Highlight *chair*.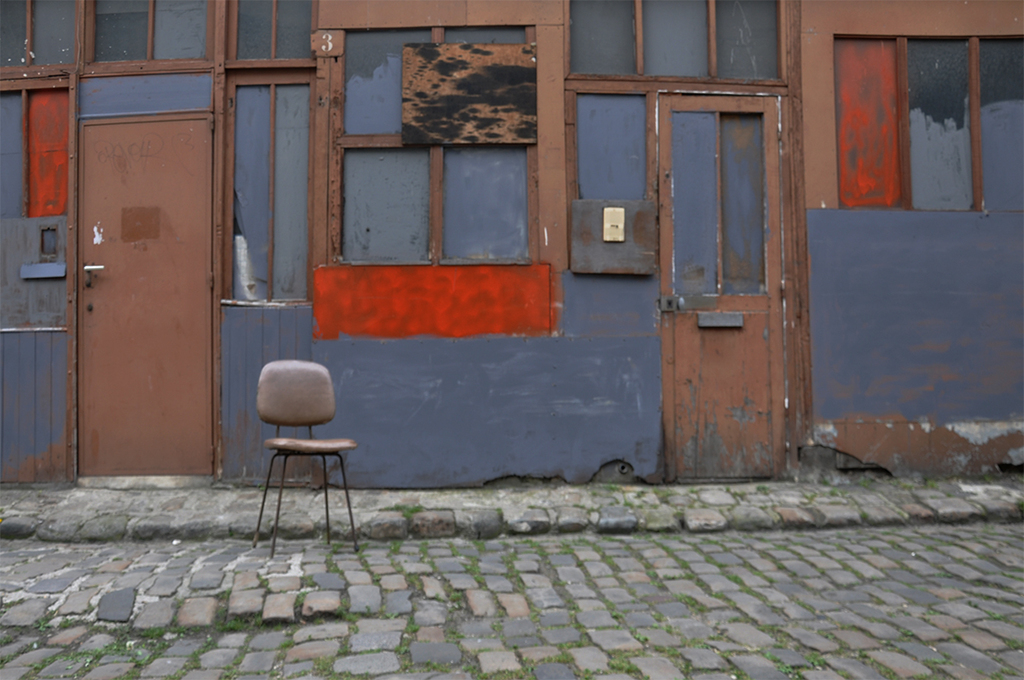
Highlighted region: left=249, top=358, right=359, bottom=554.
